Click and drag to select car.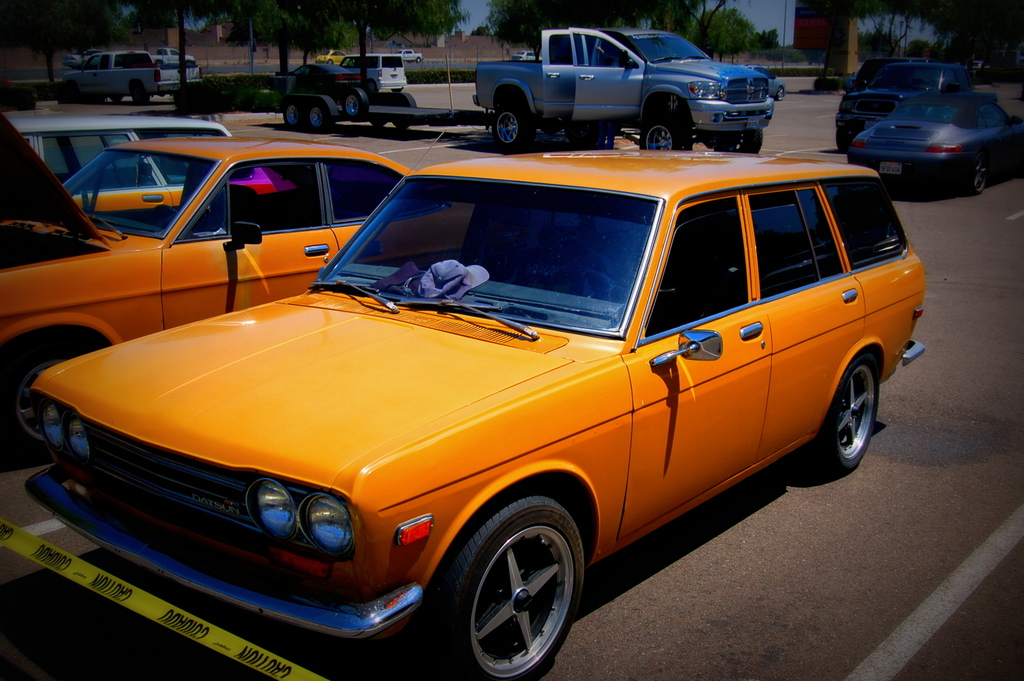
Selection: 3/109/468/447.
